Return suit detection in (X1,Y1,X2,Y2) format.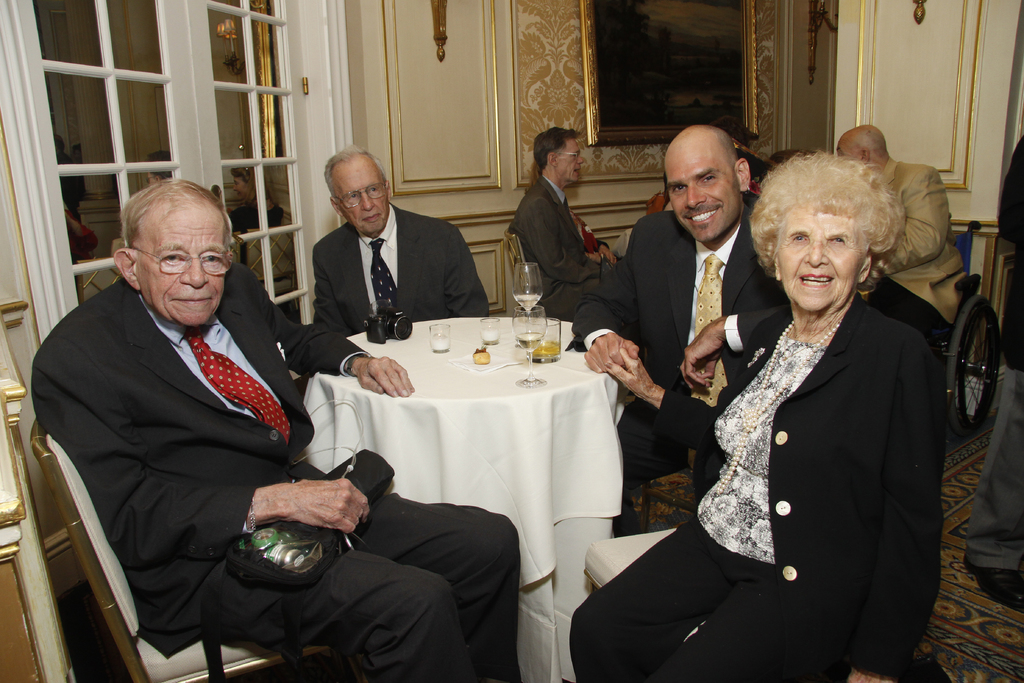
(561,213,791,539).
